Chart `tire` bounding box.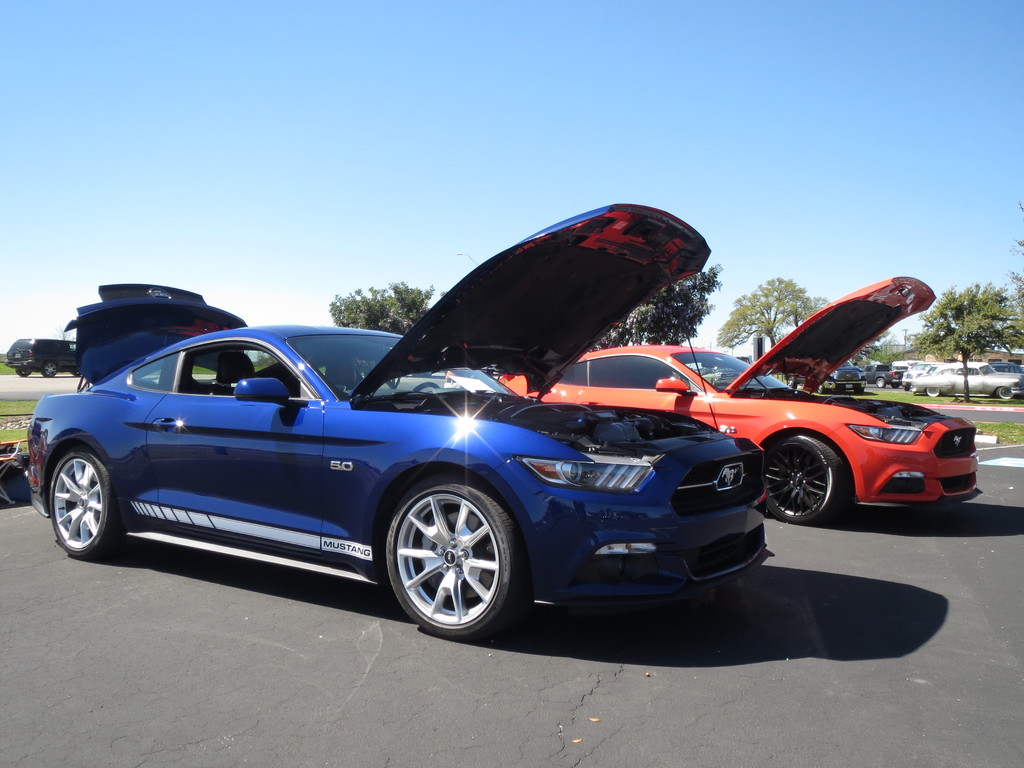
Charted: bbox(927, 386, 940, 396).
